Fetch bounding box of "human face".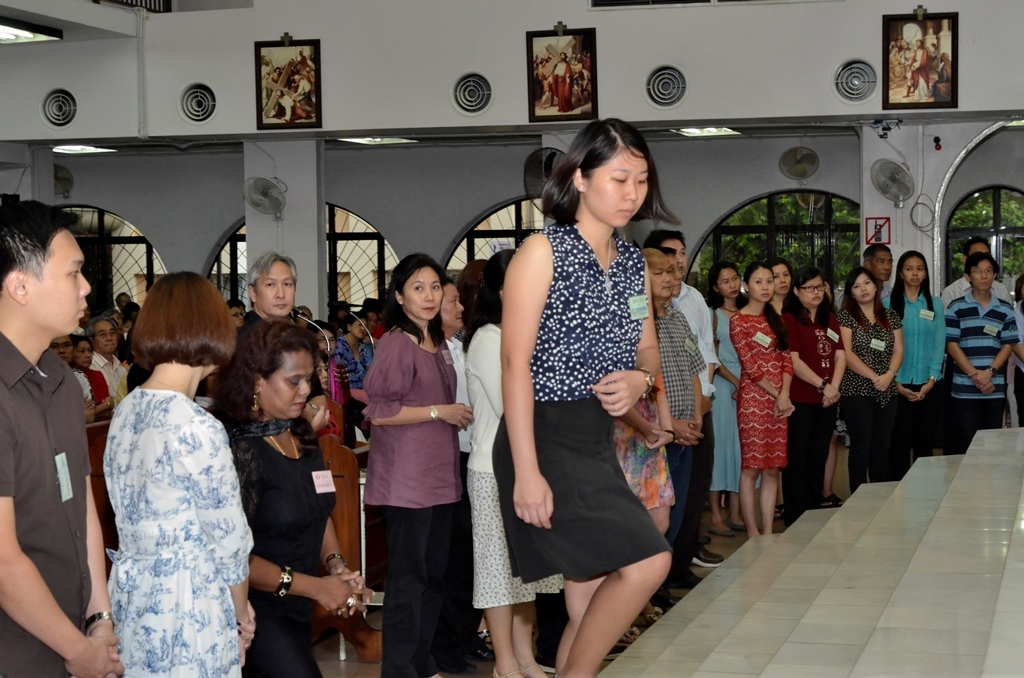
Bbox: 353 317 366 338.
